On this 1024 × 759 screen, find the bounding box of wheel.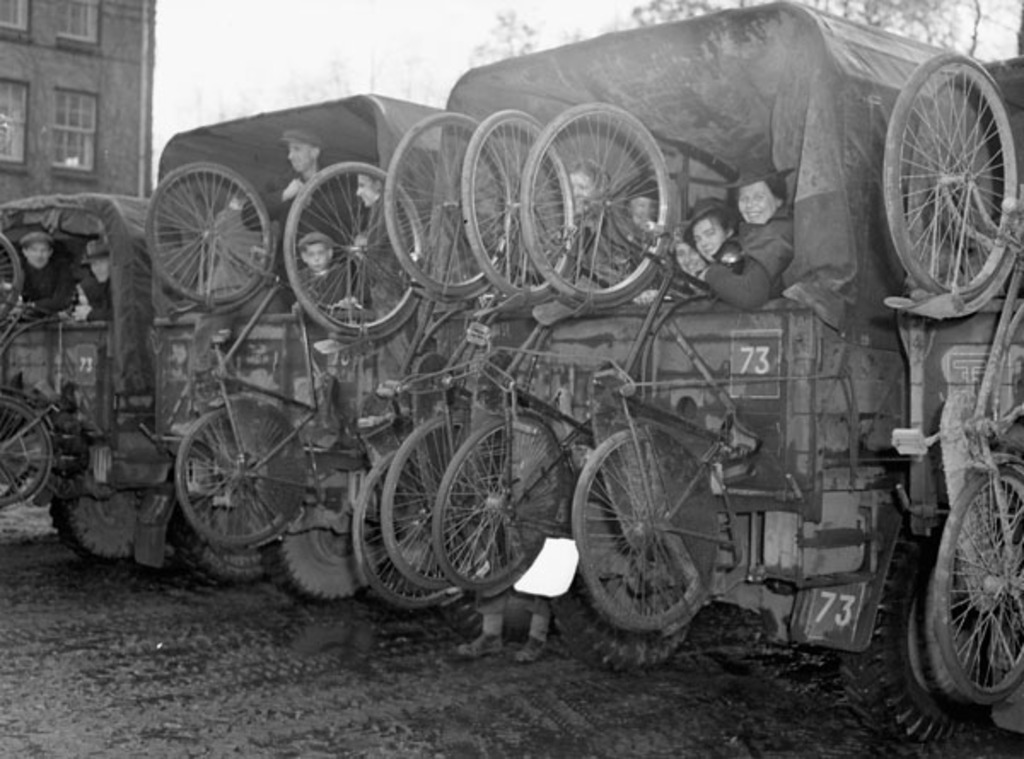
Bounding box: BBox(567, 423, 719, 636).
